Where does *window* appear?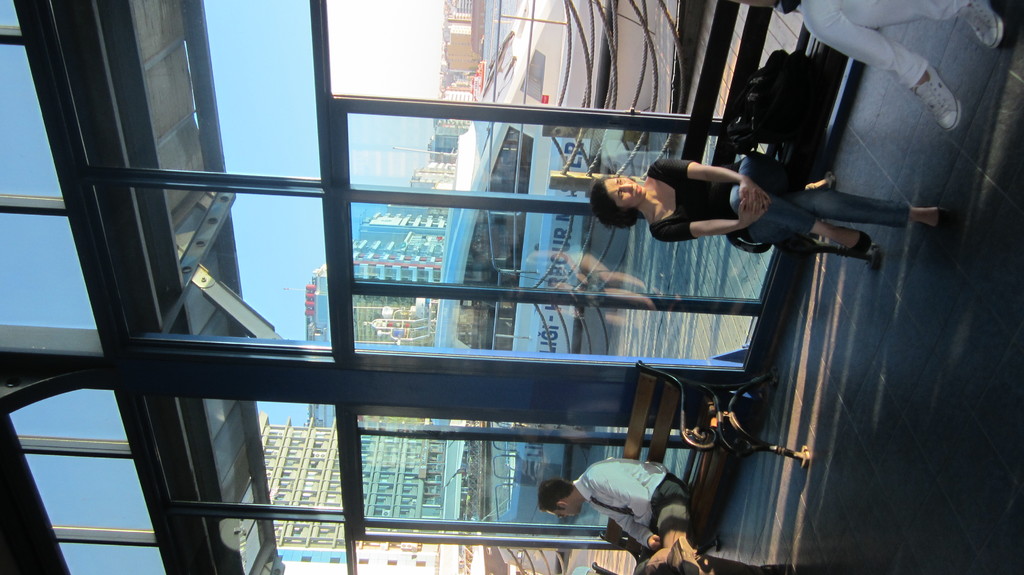
Appears at <region>293, 484, 323, 498</region>.
